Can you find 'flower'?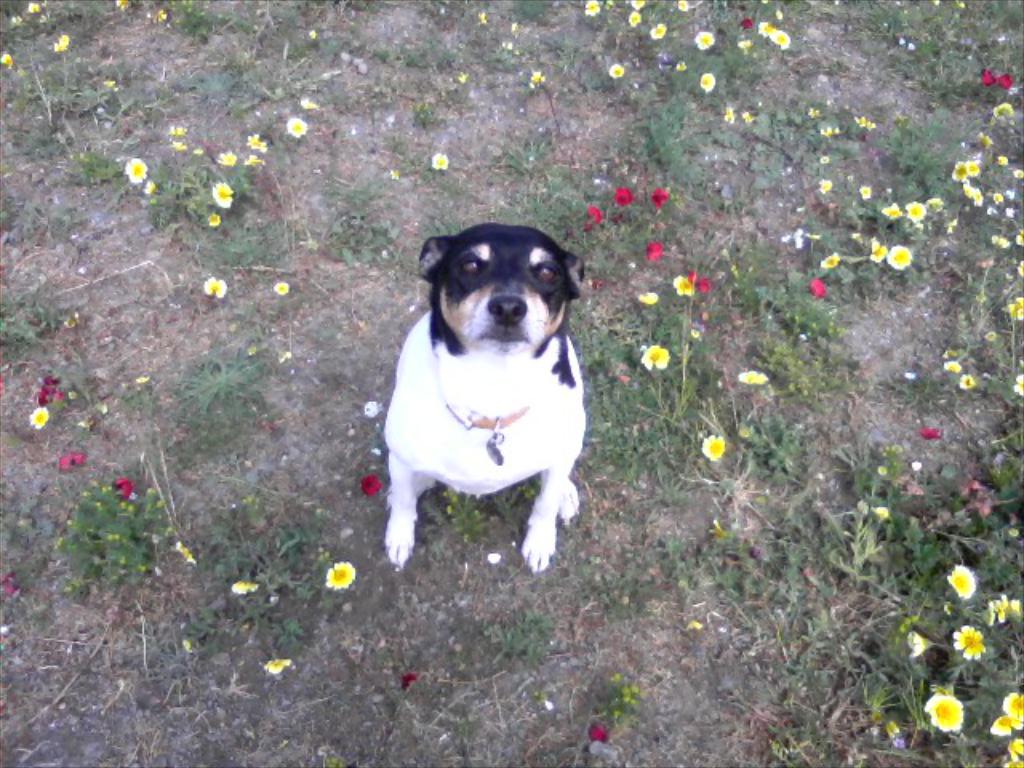
Yes, bounding box: crop(642, 344, 670, 374).
